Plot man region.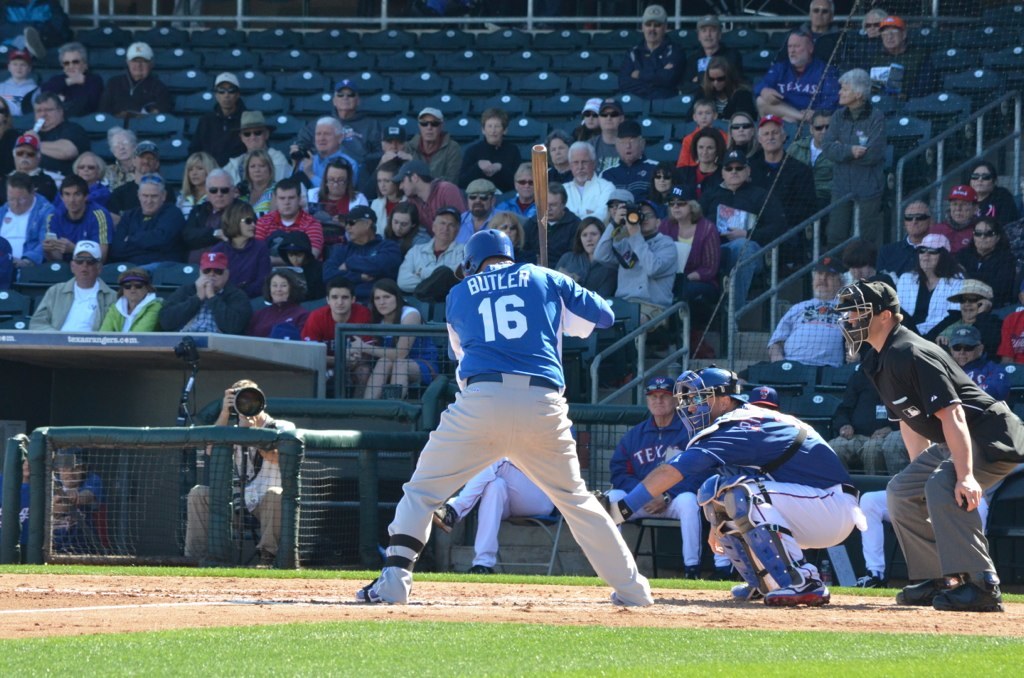
Plotted at (x1=356, y1=227, x2=652, y2=608).
